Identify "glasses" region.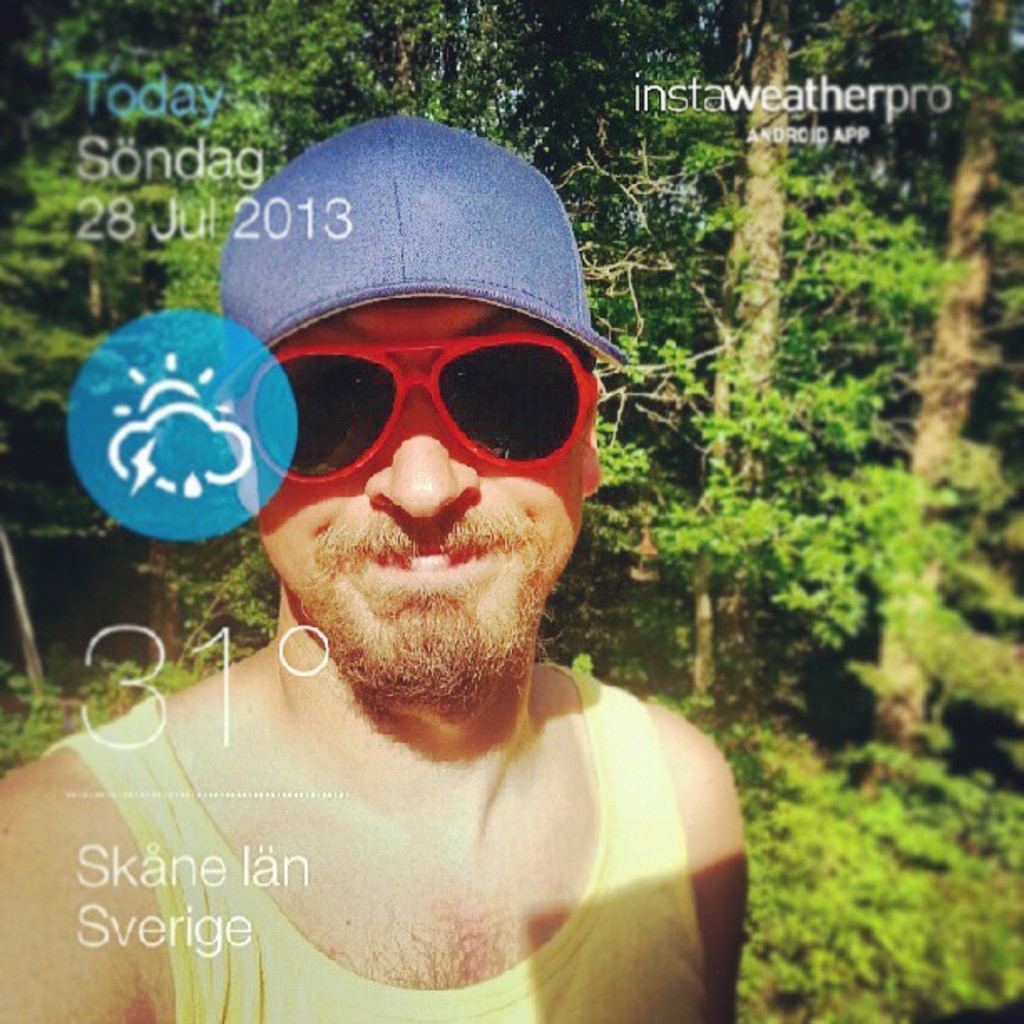
Region: (226, 306, 614, 485).
